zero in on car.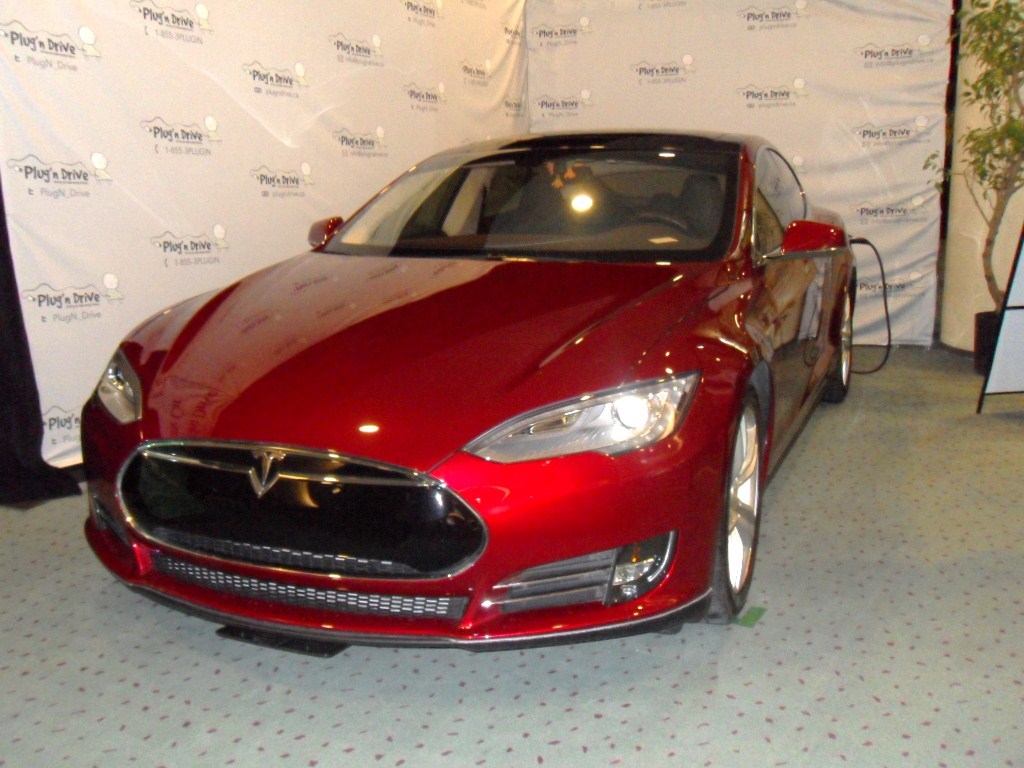
Zeroed in: [64,112,860,662].
